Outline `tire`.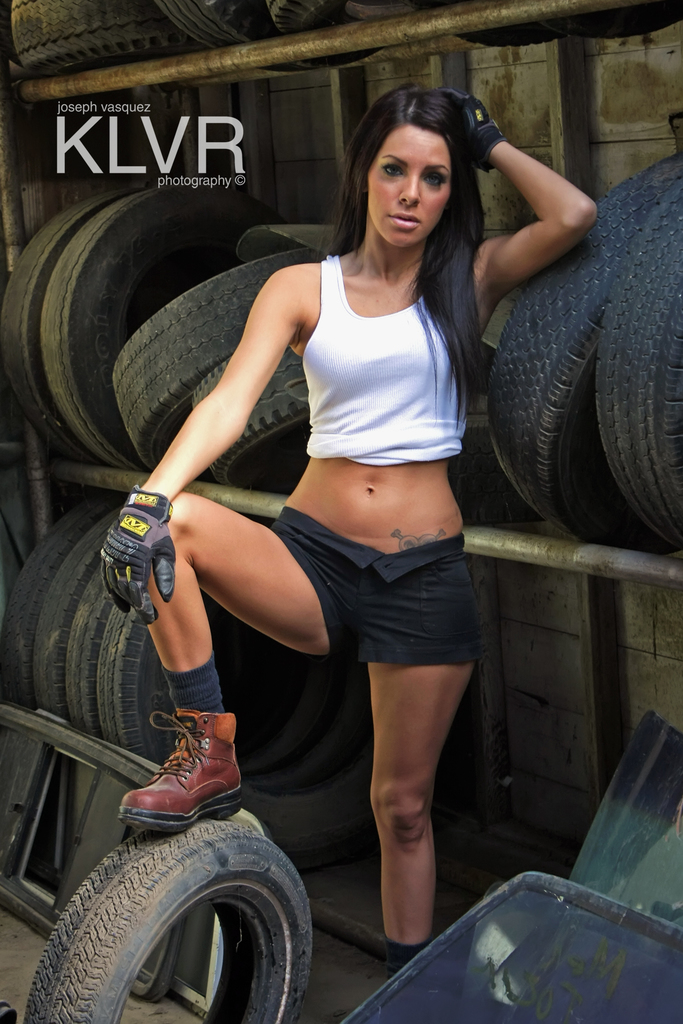
Outline: l=31, t=506, r=115, b=723.
